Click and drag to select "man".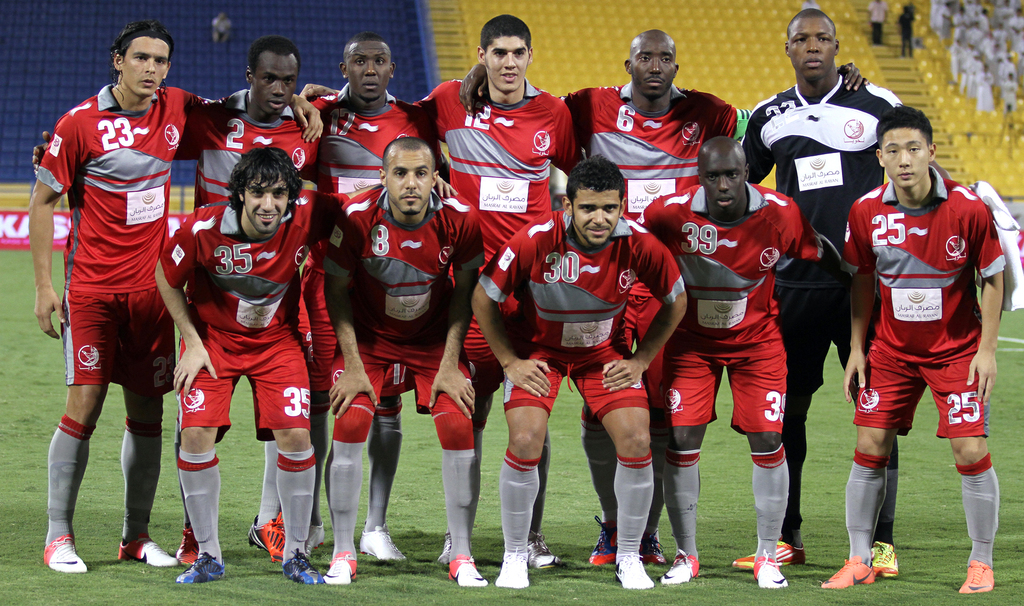
Selection: {"x1": 897, "y1": 4, "x2": 919, "y2": 55}.
